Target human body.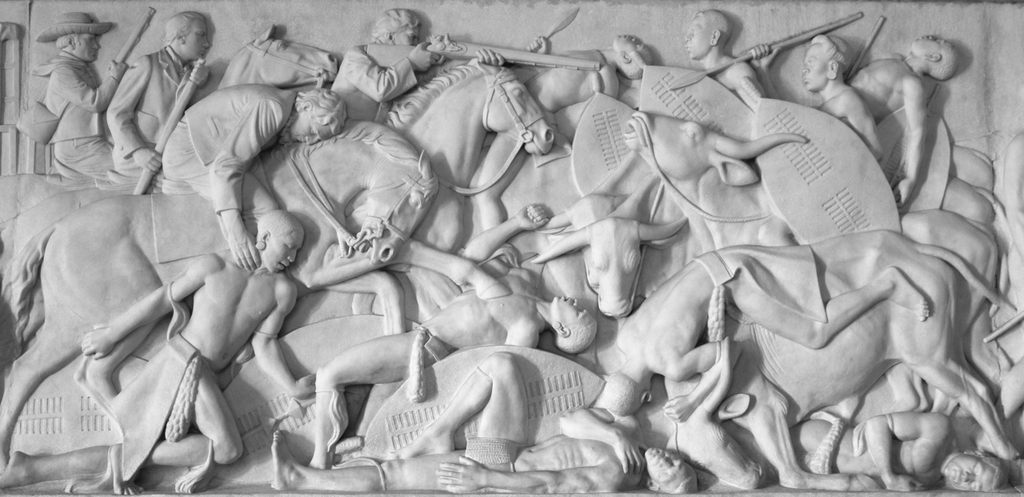
Target region: bbox=[333, 6, 449, 113].
